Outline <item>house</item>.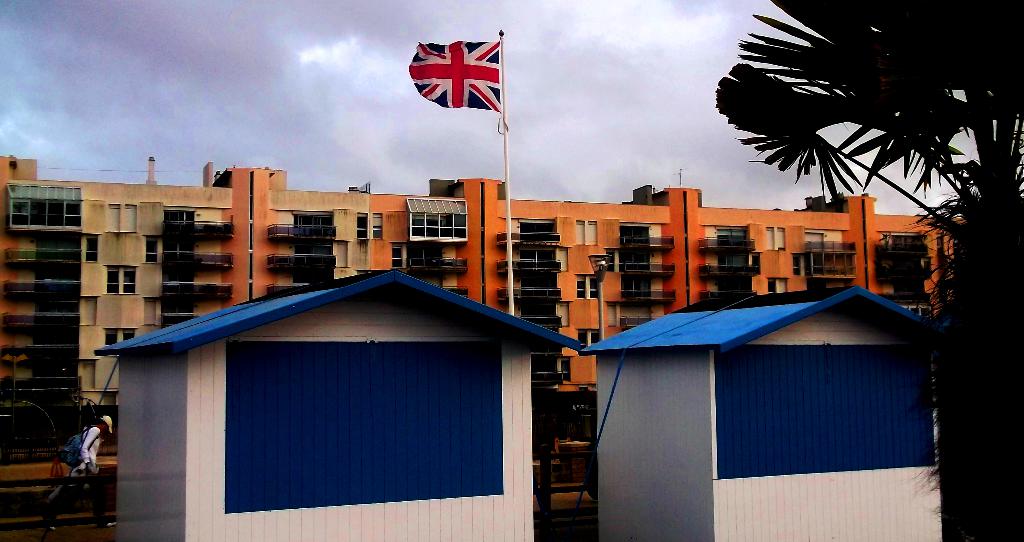
Outline: box(584, 278, 958, 541).
